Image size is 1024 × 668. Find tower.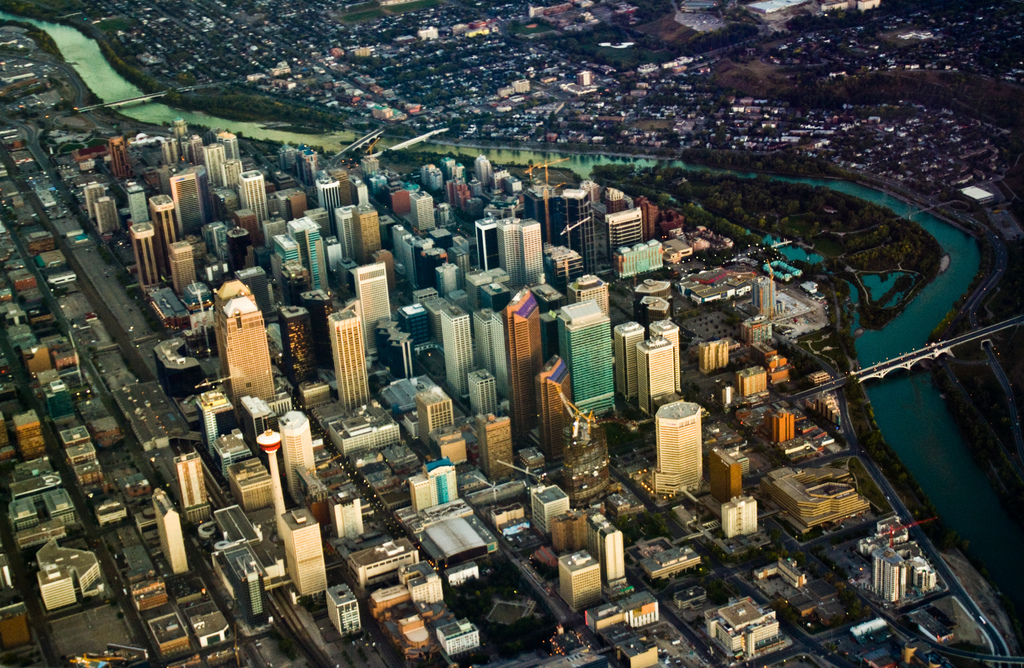
(x1=139, y1=215, x2=163, y2=283).
